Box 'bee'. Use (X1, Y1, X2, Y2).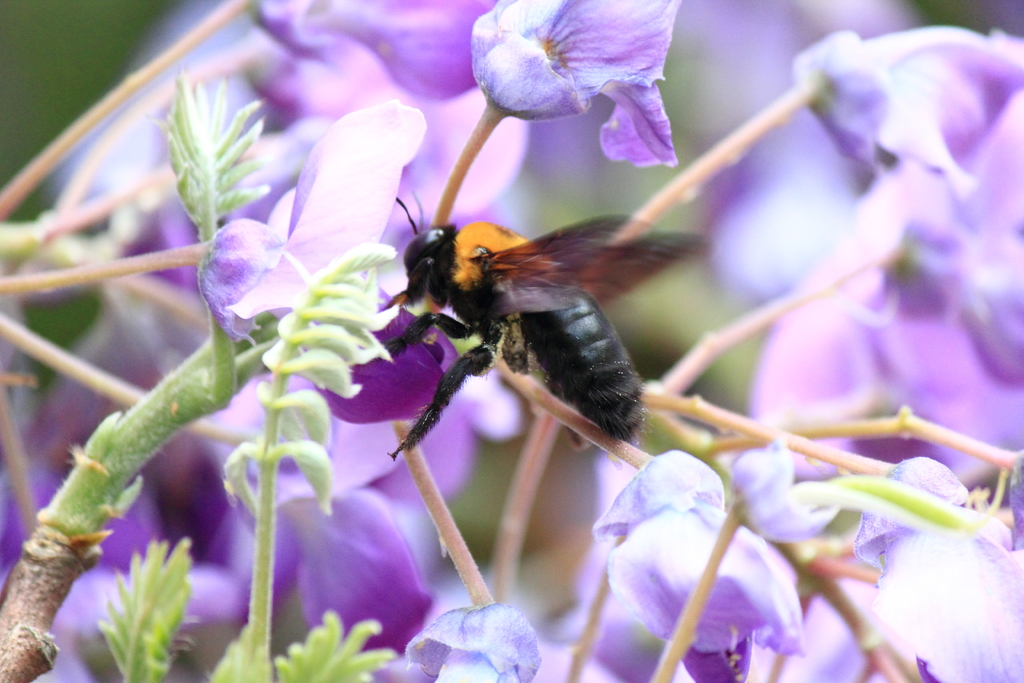
(434, 196, 675, 463).
